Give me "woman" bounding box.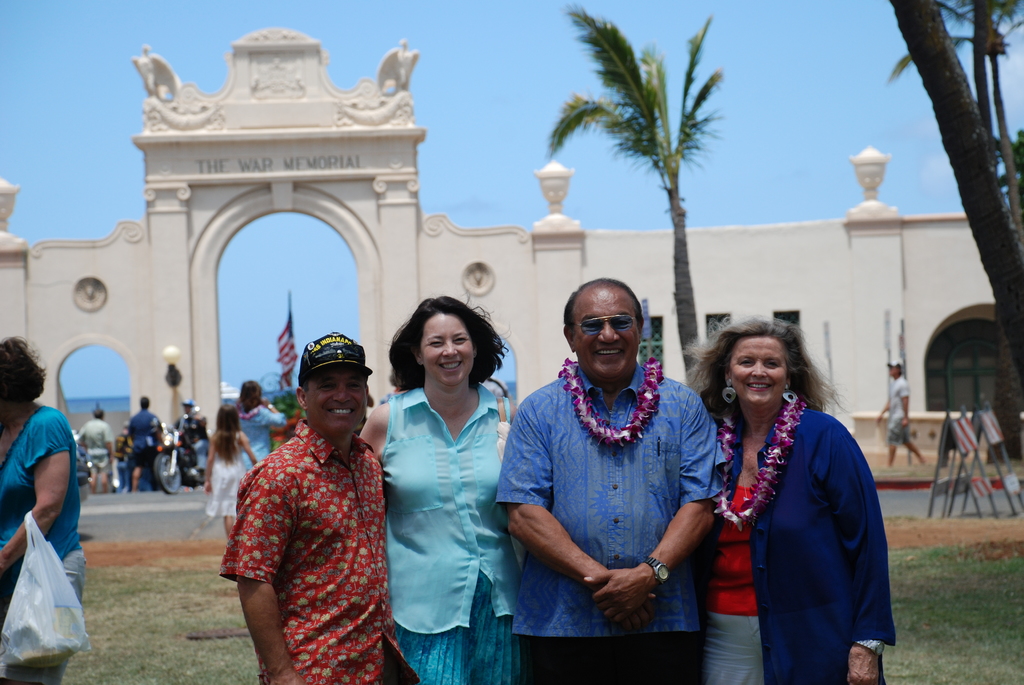
[358, 294, 515, 684].
